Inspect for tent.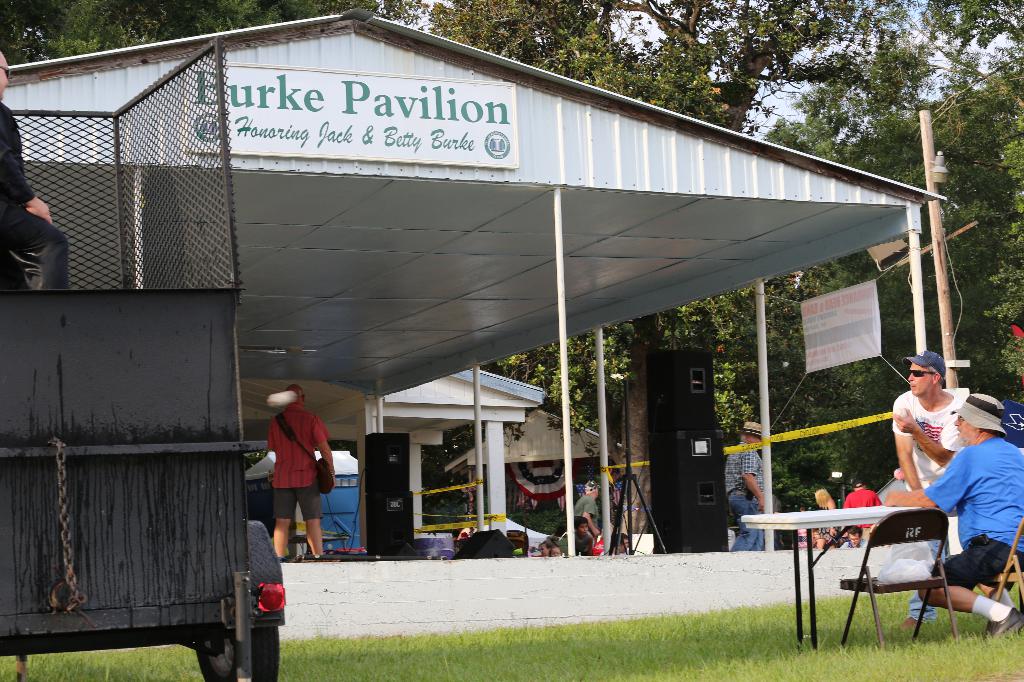
Inspection: crop(0, 6, 966, 549).
